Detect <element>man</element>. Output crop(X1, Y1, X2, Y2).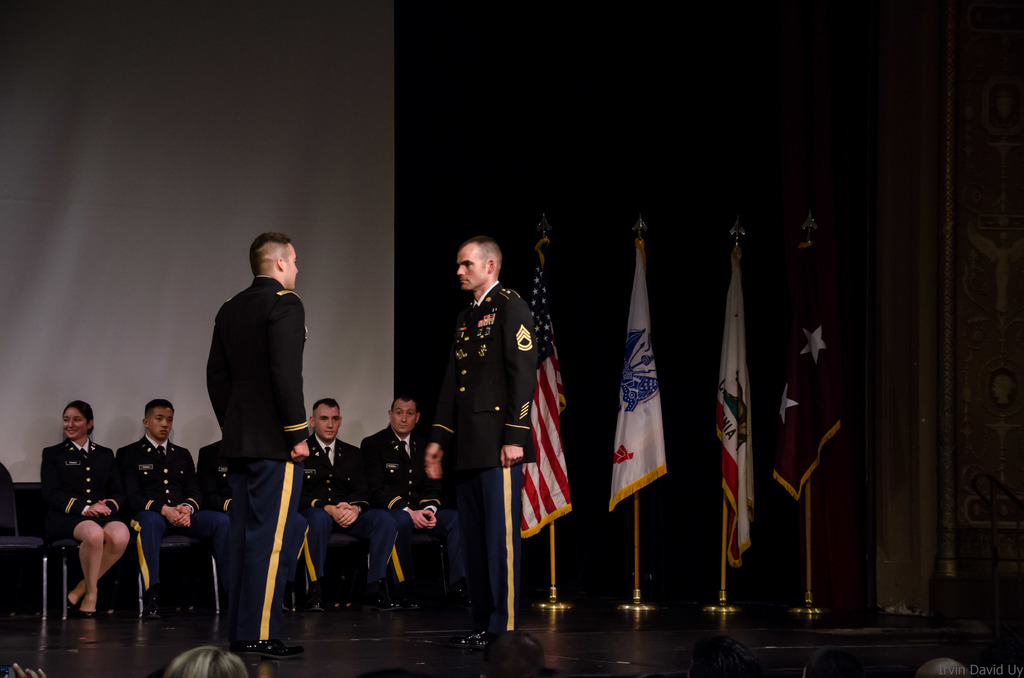
crop(426, 235, 534, 654).
